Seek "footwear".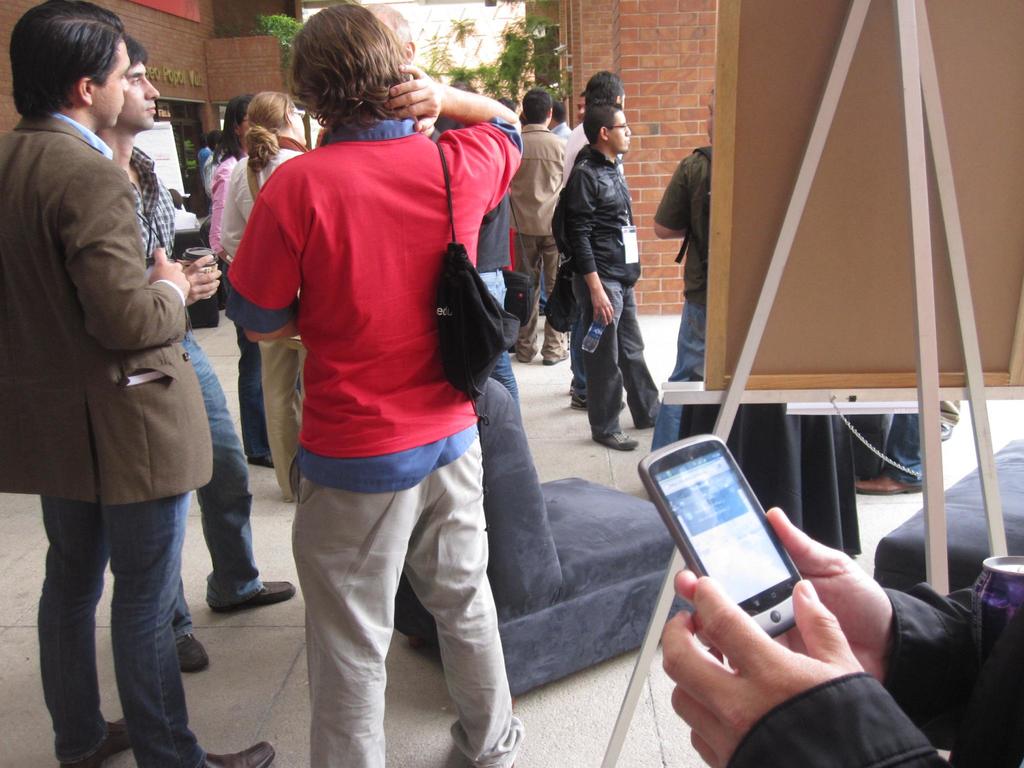
(31,710,133,767).
